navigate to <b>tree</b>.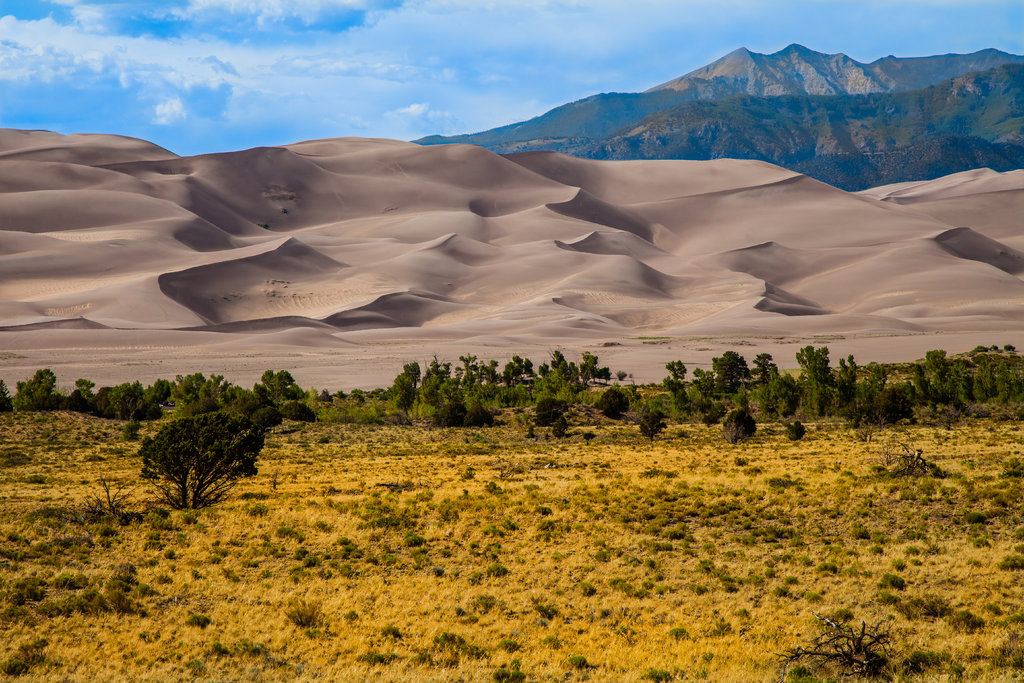
Navigation target: region(717, 408, 755, 443).
